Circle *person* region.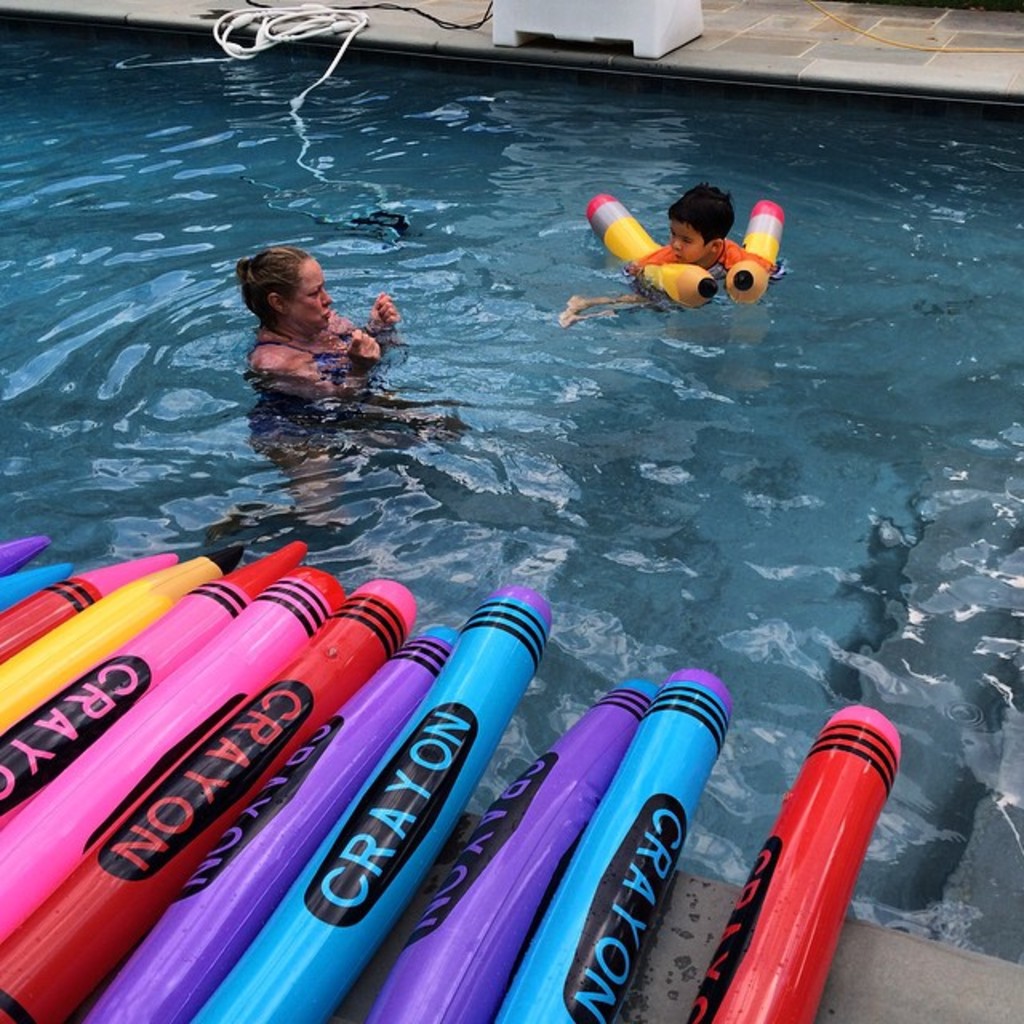
Region: left=235, top=248, right=398, bottom=554.
